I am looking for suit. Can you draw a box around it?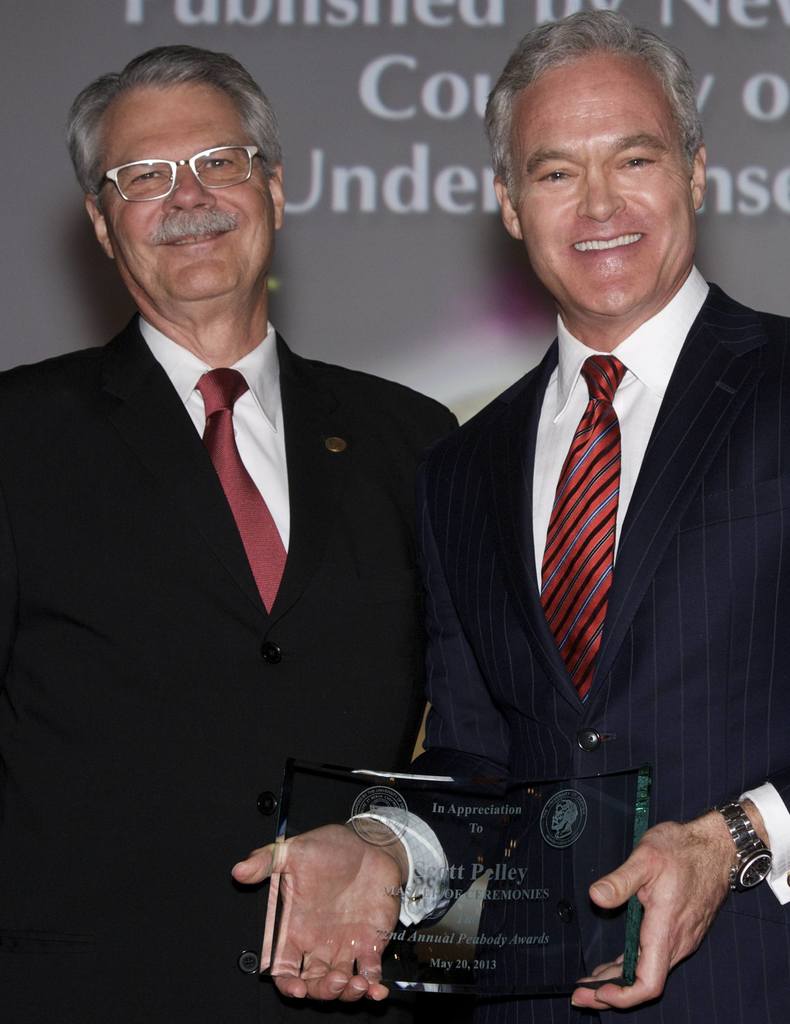
Sure, the bounding box is 0 314 461 1023.
